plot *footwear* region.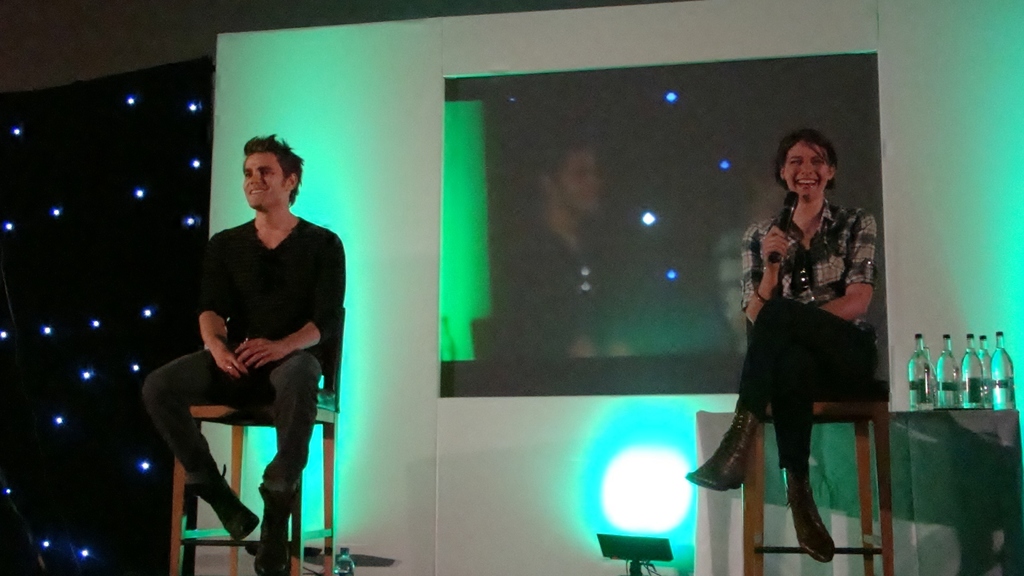
Plotted at (771,451,843,562).
